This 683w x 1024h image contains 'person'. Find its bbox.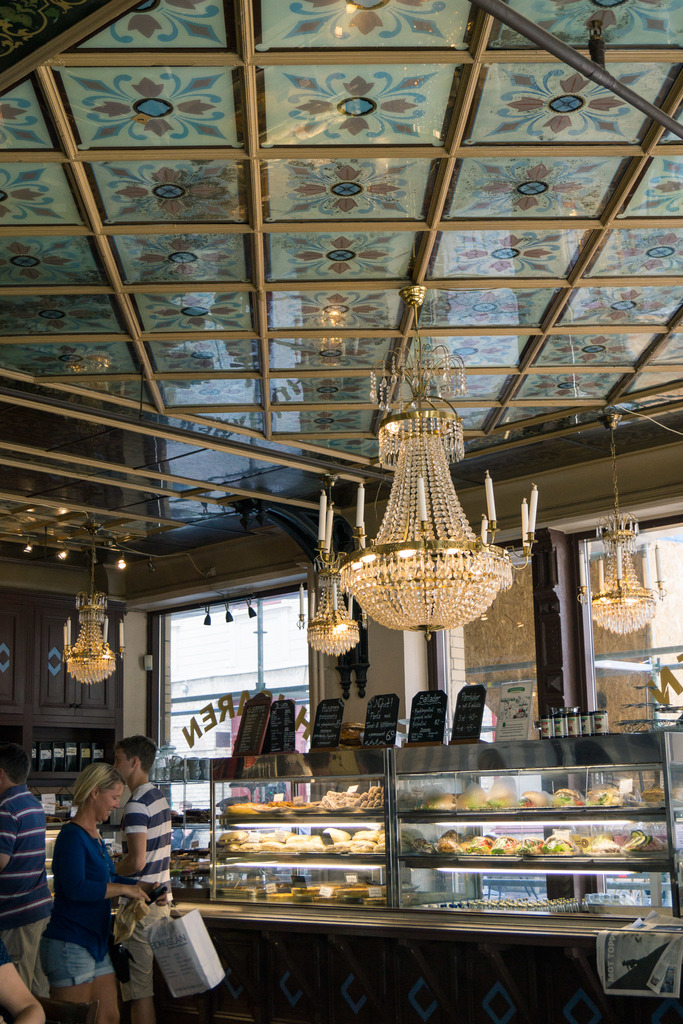
locate(0, 919, 42, 1023).
